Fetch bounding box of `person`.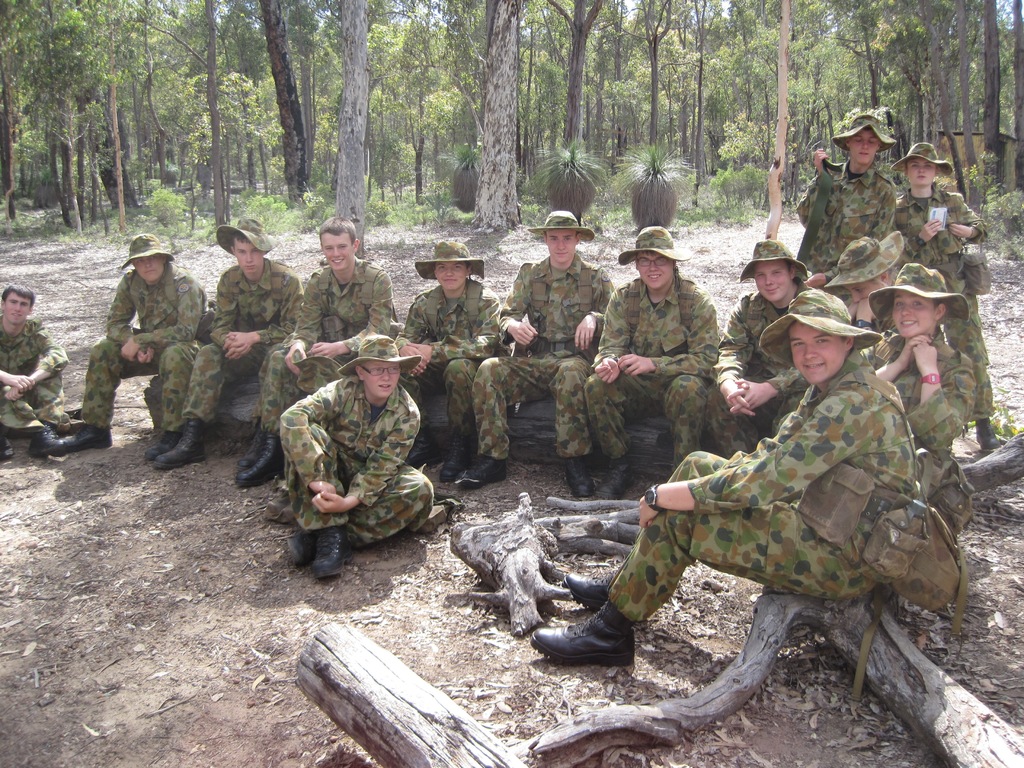
Bbox: [left=262, top=335, right=431, bottom=579].
